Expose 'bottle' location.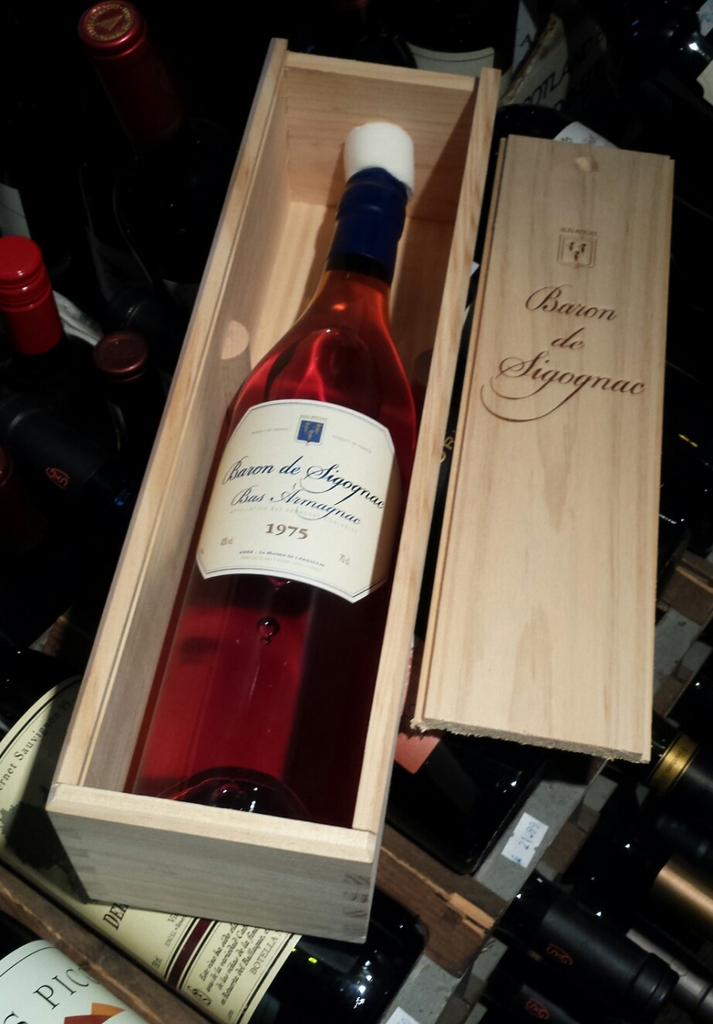
Exposed at pyautogui.locateOnScreen(385, 714, 712, 962).
